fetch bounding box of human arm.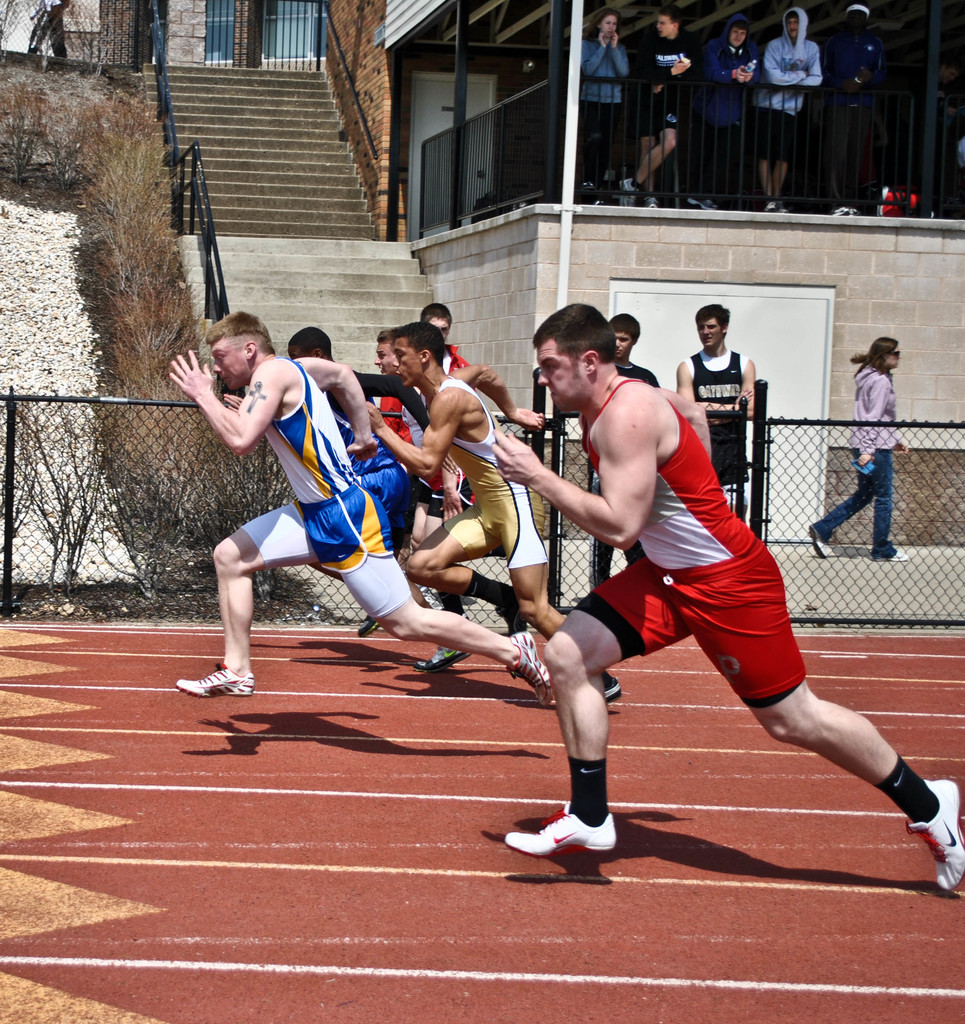
Bbox: select_region(298, 361, 379, 464).
